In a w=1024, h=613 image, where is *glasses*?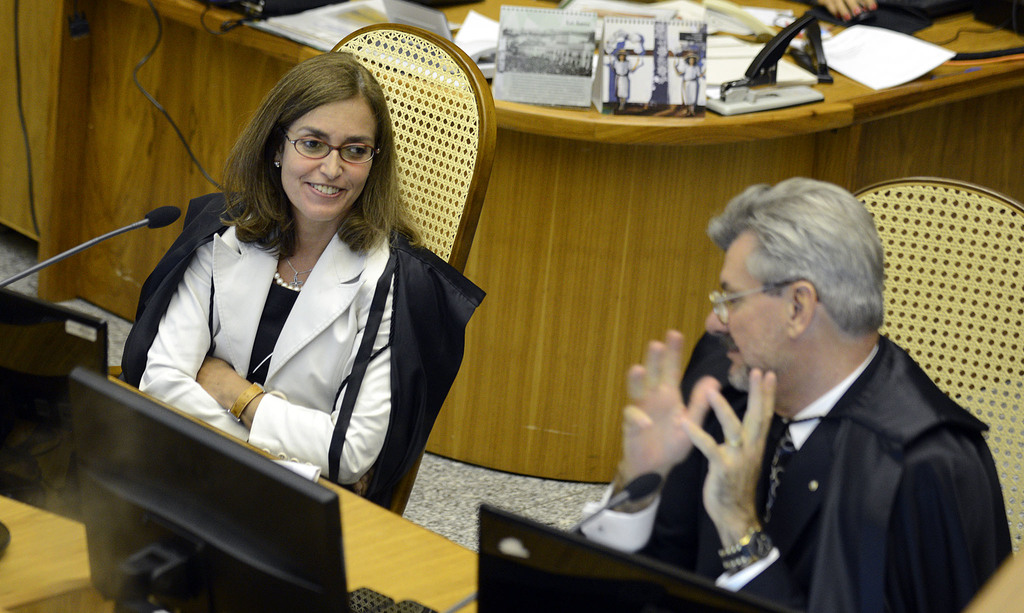
<box>284,135,387,165</box>.
